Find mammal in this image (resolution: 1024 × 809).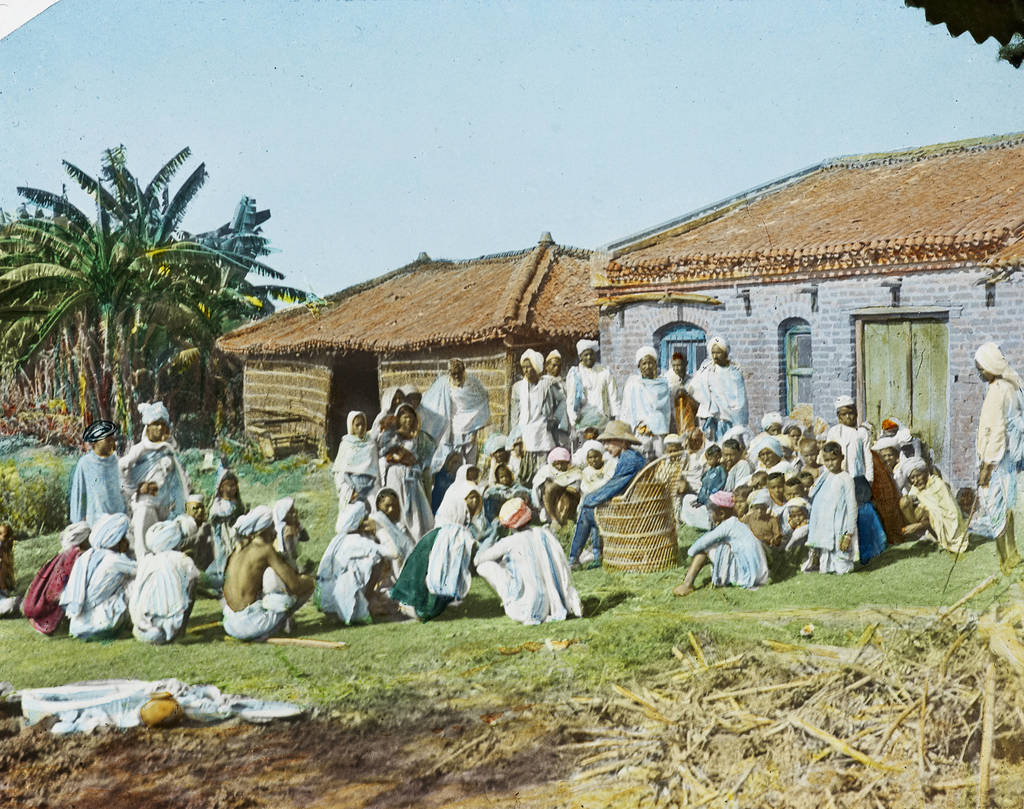
{"left": 388, "top": 518, "right": 482, "bottom": 623}.
